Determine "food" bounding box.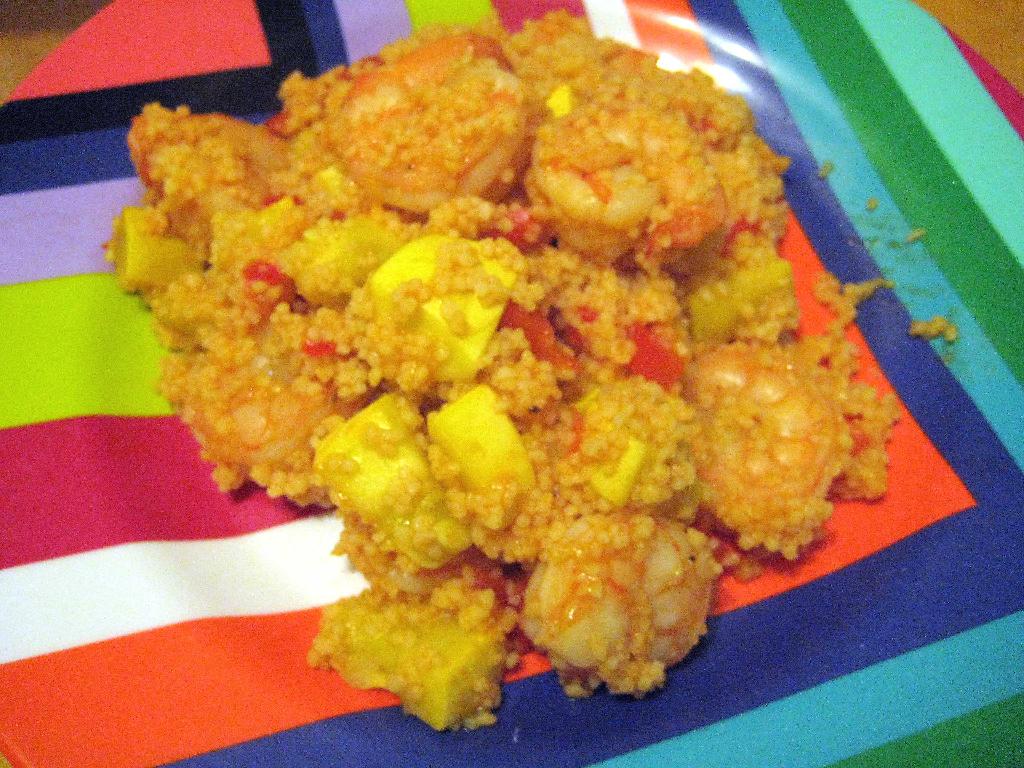
Determined: 153 2 875 683.
